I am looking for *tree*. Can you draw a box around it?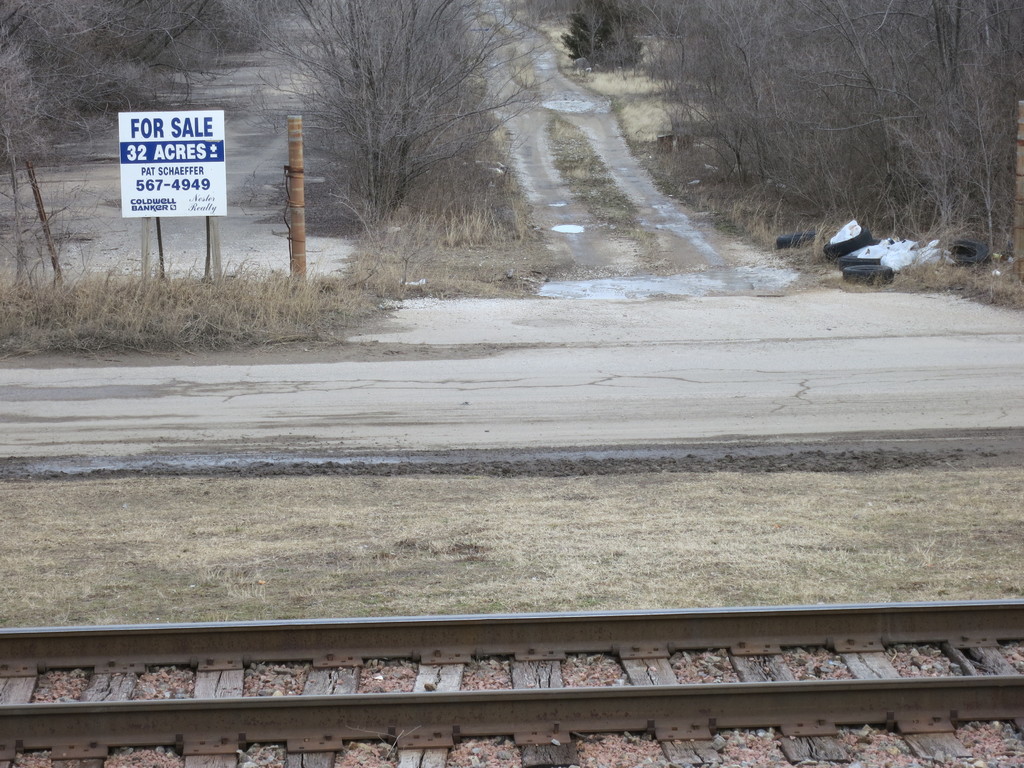
Sure, the bounding box is (x1=0, y1=0, x2=293, y2=179).
